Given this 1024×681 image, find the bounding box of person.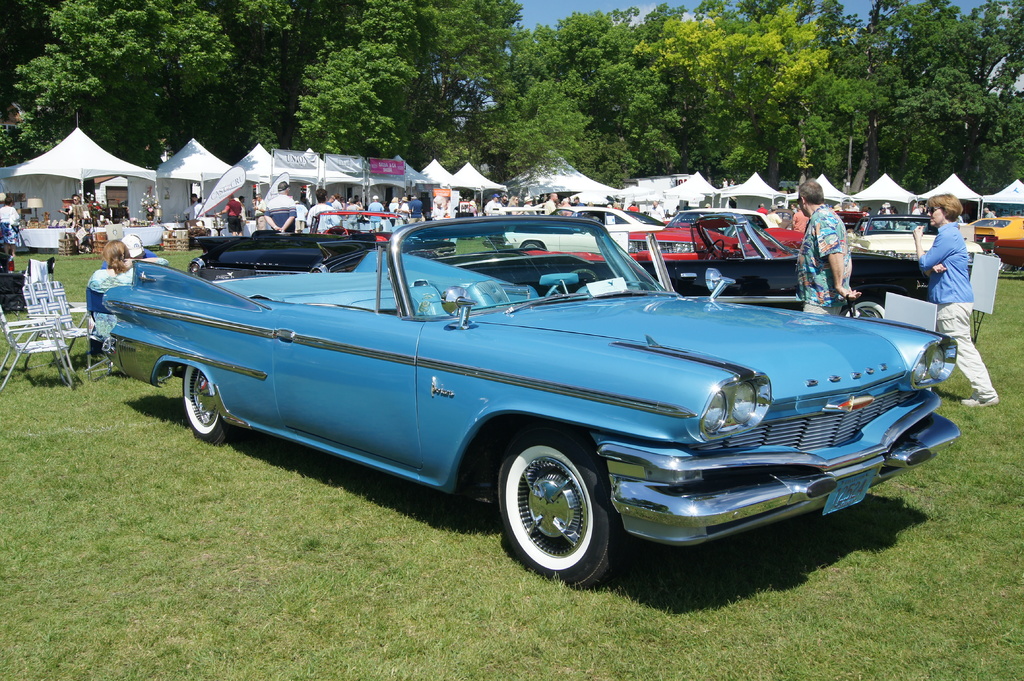
pyautogui.locateOnScreen(263, 178, 298, 233).
